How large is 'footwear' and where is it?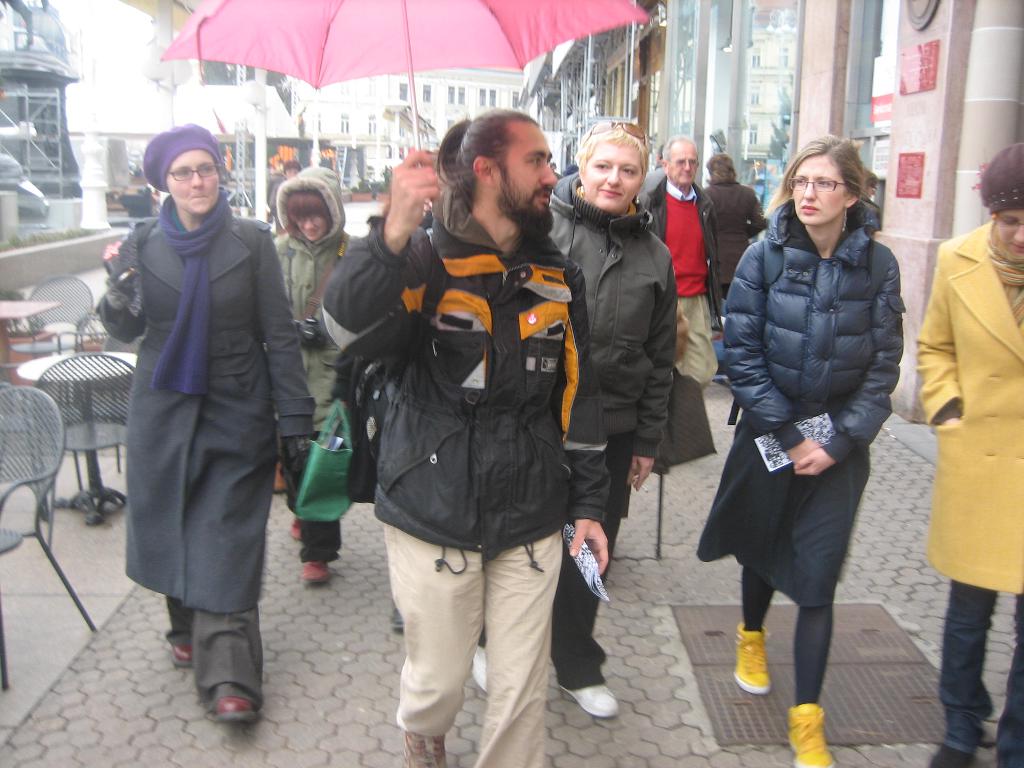
Bounding box: (left=932, top=741, right=967, bottom=767).
